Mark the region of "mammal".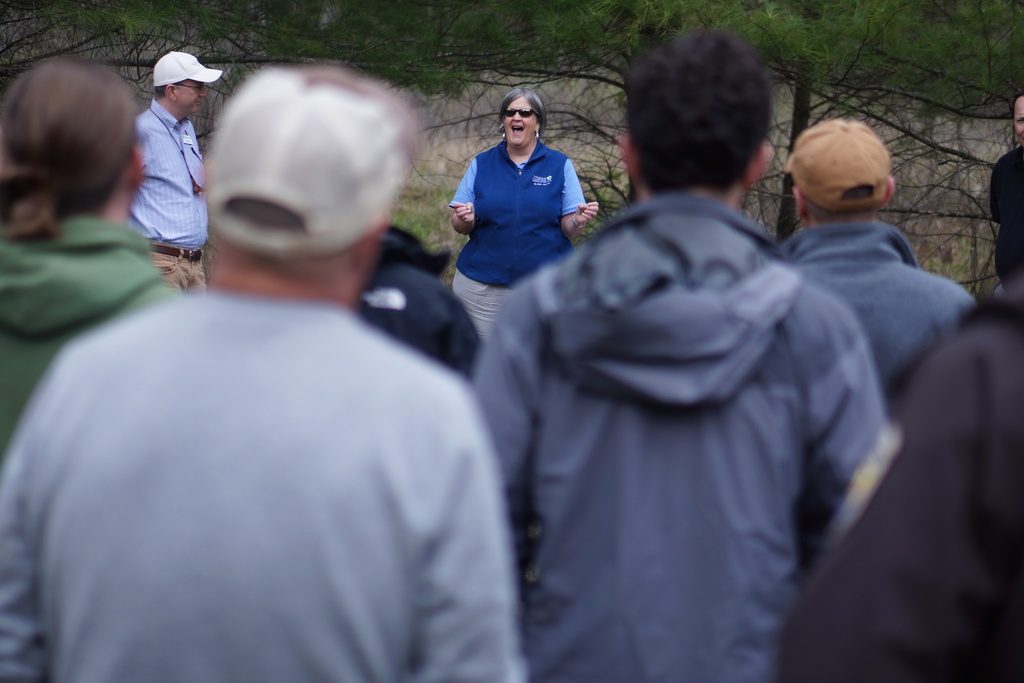
Region: region(129, 47, 218, 296).
